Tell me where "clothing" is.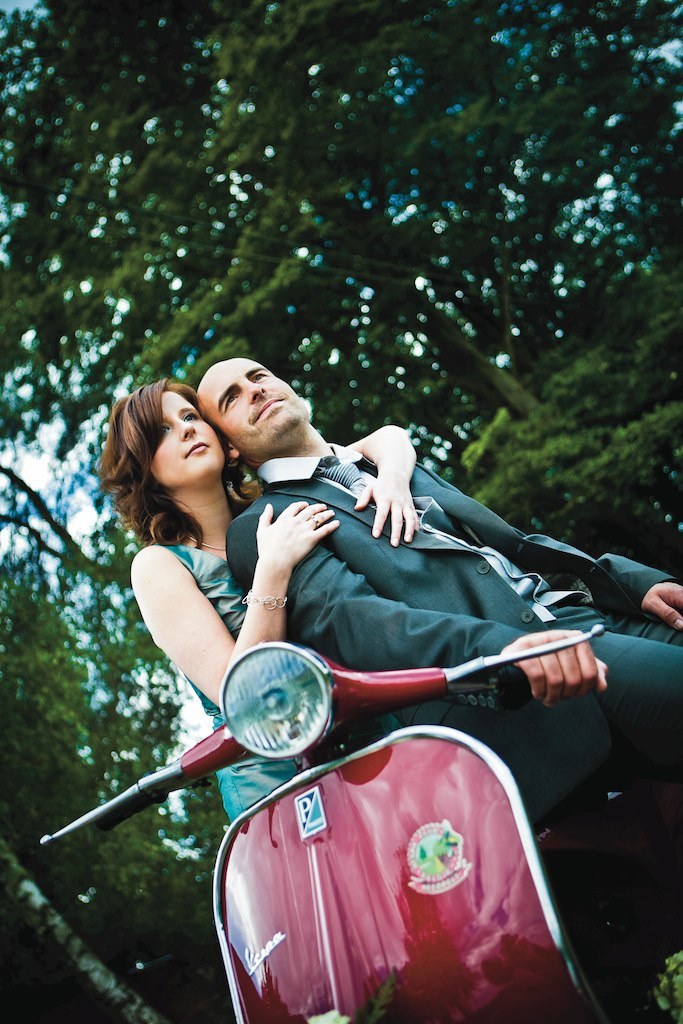
"clothing" is at box(226, 441, 680, 784).
